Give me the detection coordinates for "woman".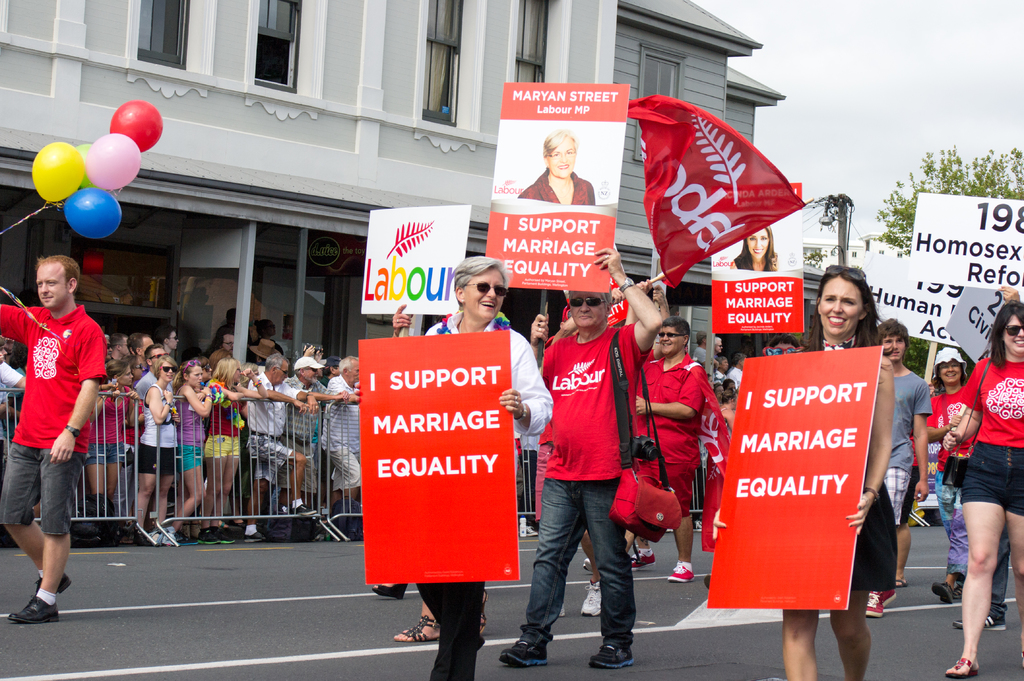
Rect(201, 357, 245, 549).
